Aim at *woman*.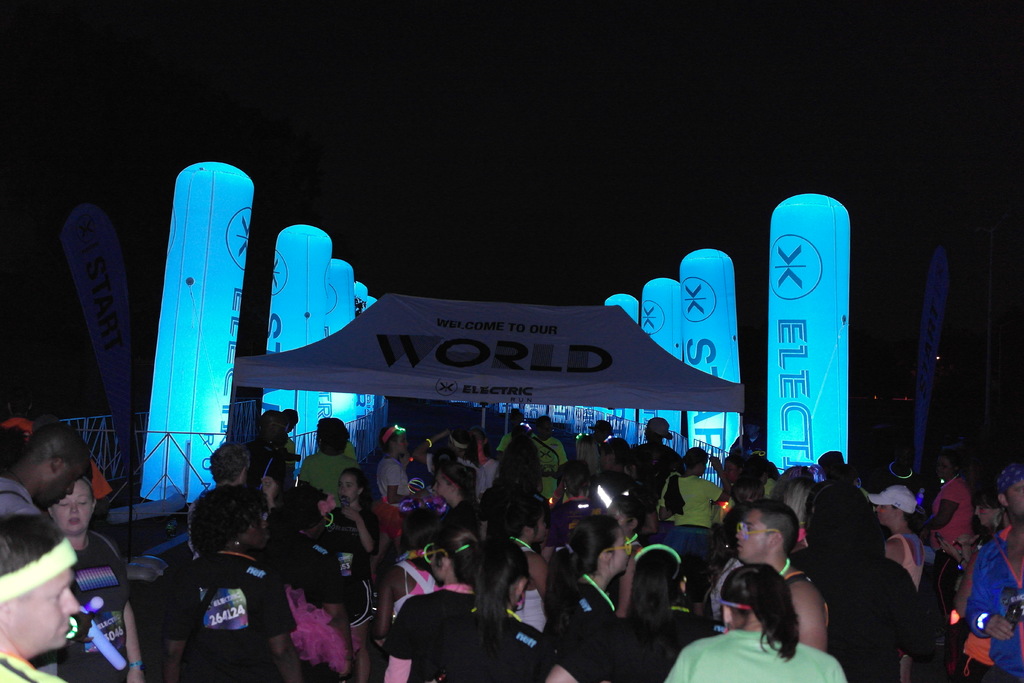
Aimed at (x1=60, y1=476, x2=144, y2=682).
